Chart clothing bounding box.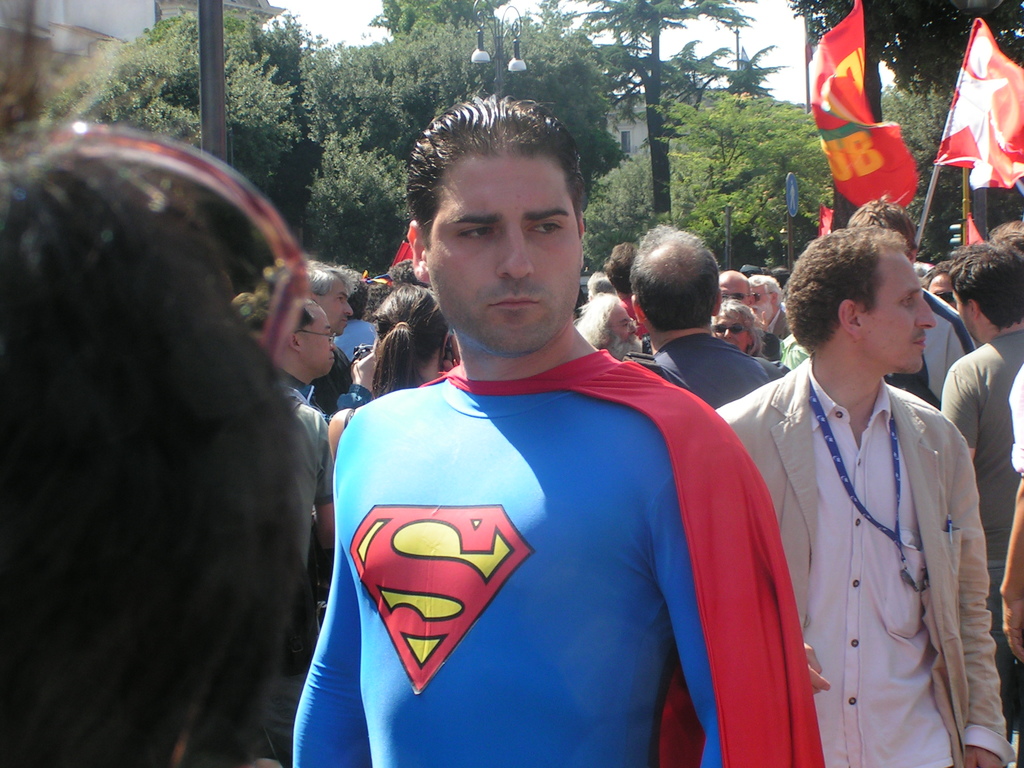
Charted: bbox(286, 353, 831, 764).
